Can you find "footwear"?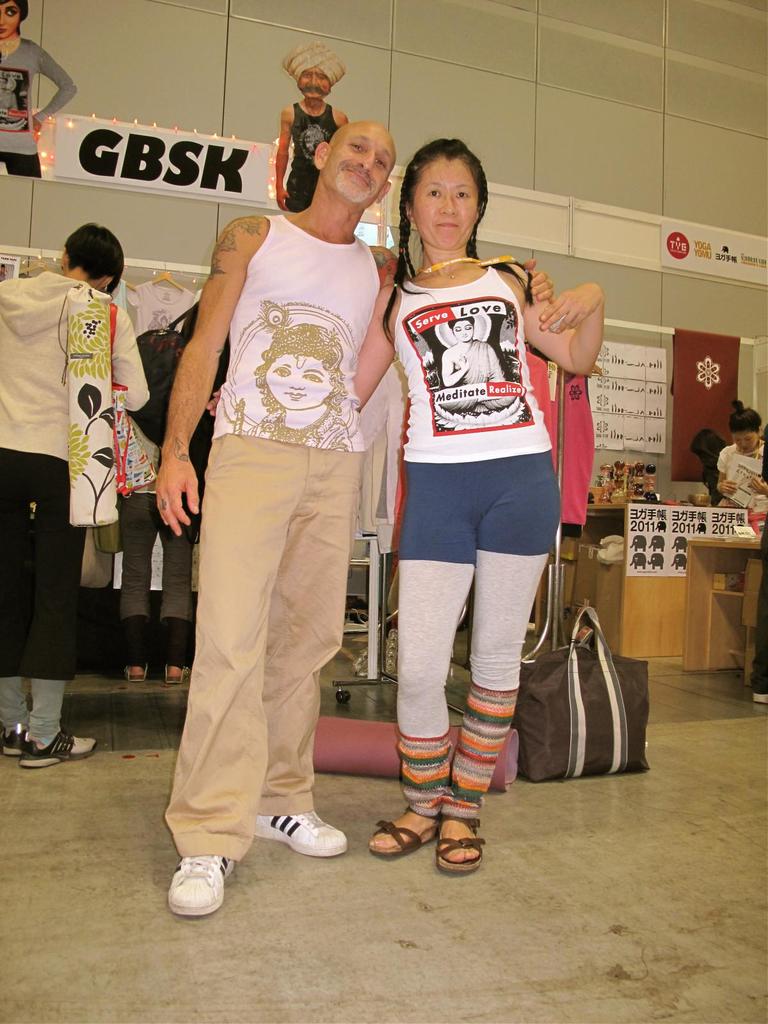
Yes, bounding box: x1=121, y1=667, x2=149, y2=683.
